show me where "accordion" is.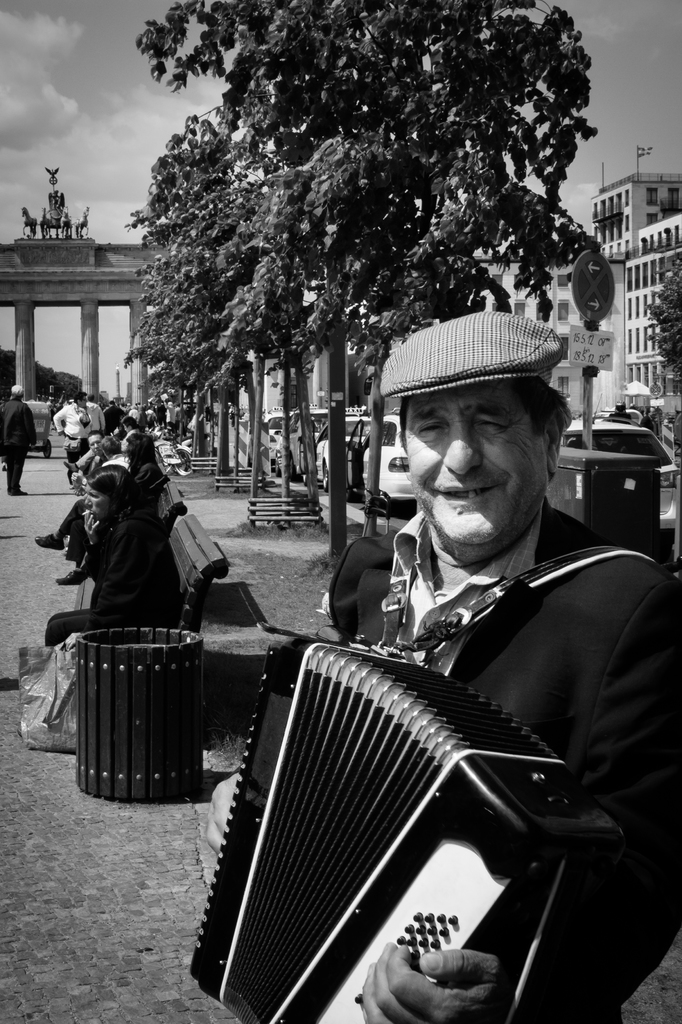
"accordion" is at box=[192, 625, 629, 1023].
